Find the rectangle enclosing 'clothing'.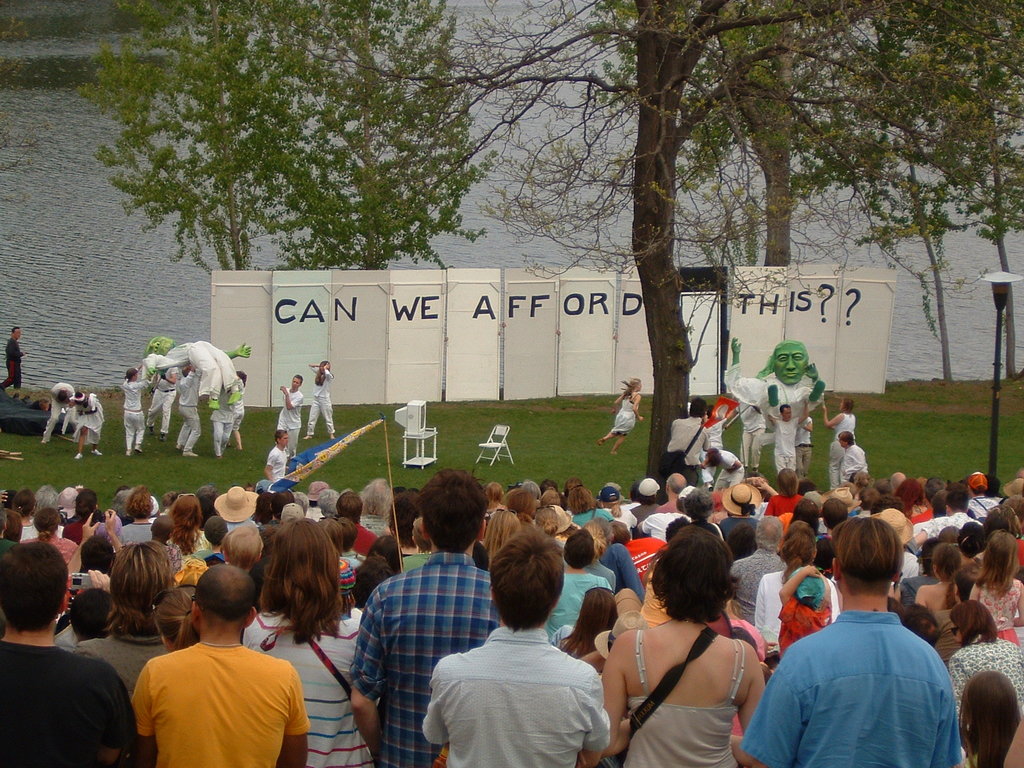
305, 365, 335, 433.
